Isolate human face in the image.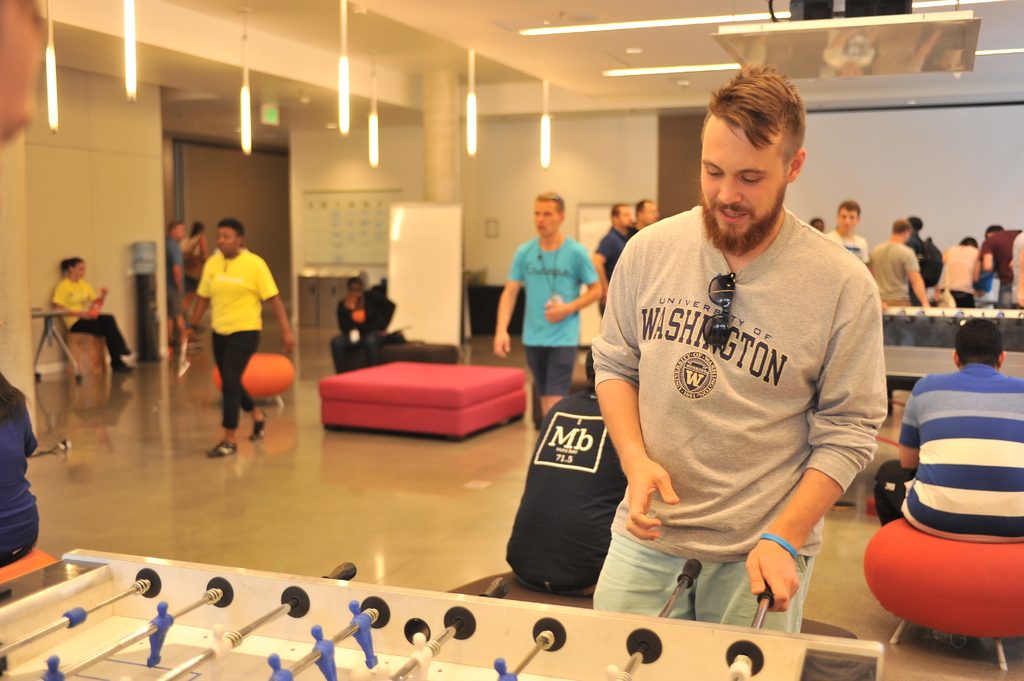
Isolated region: l=701, t=118, r=782, b=250.
